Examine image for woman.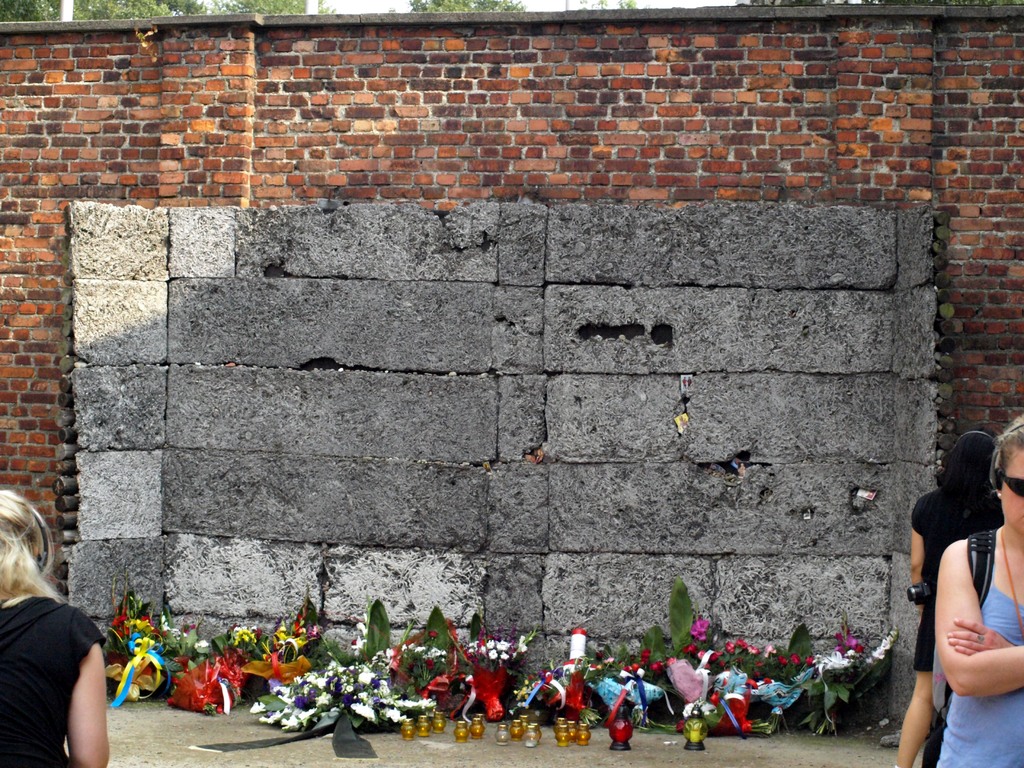
Examination result: BBox(0, 488, 109, 767).
